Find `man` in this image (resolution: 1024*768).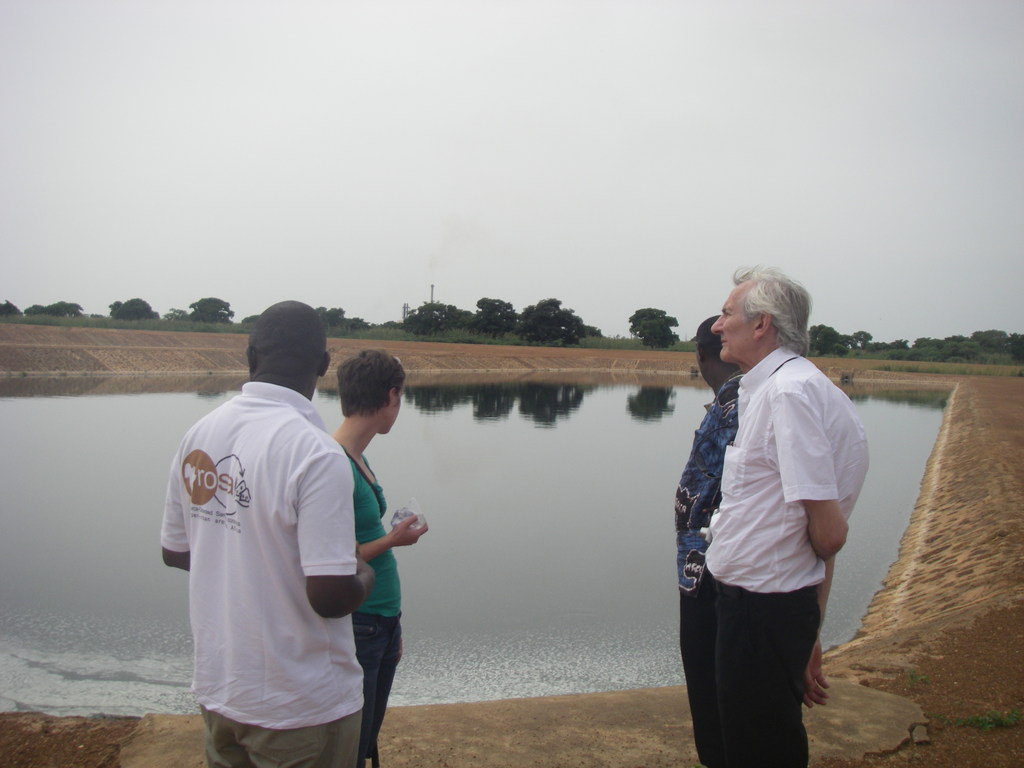
[x1=167, y1=285, x2=404, y2=767].
